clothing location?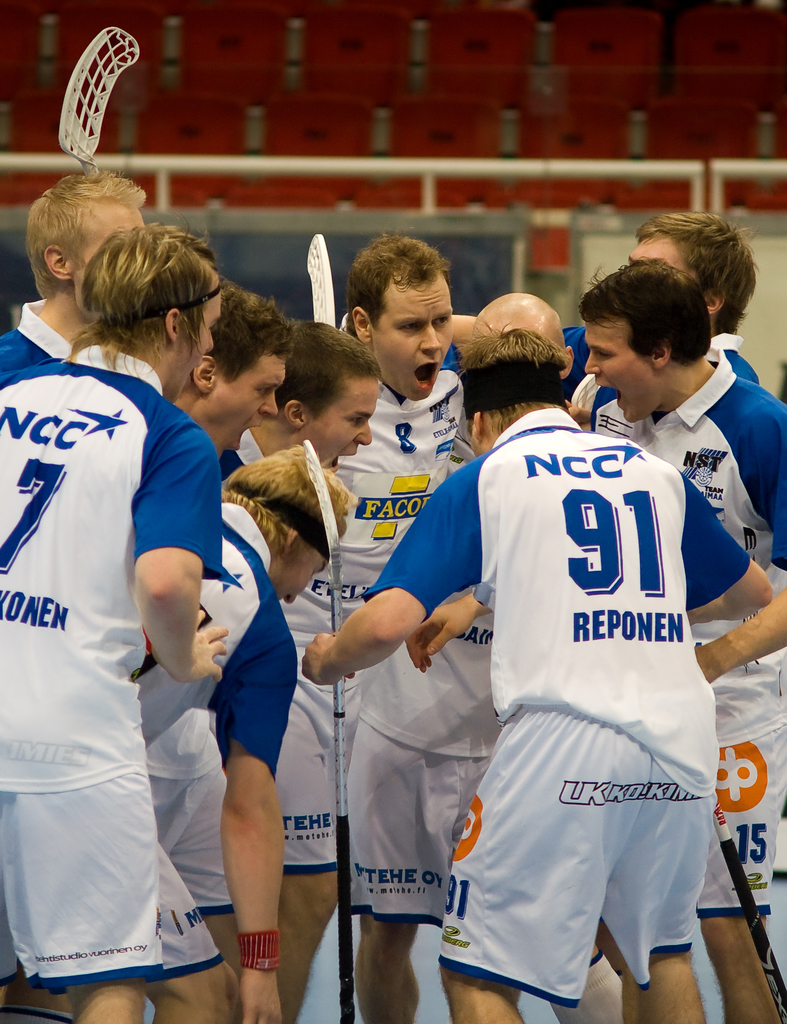
pyautogui.locateOnScreen(0, 337, 190, 997)
